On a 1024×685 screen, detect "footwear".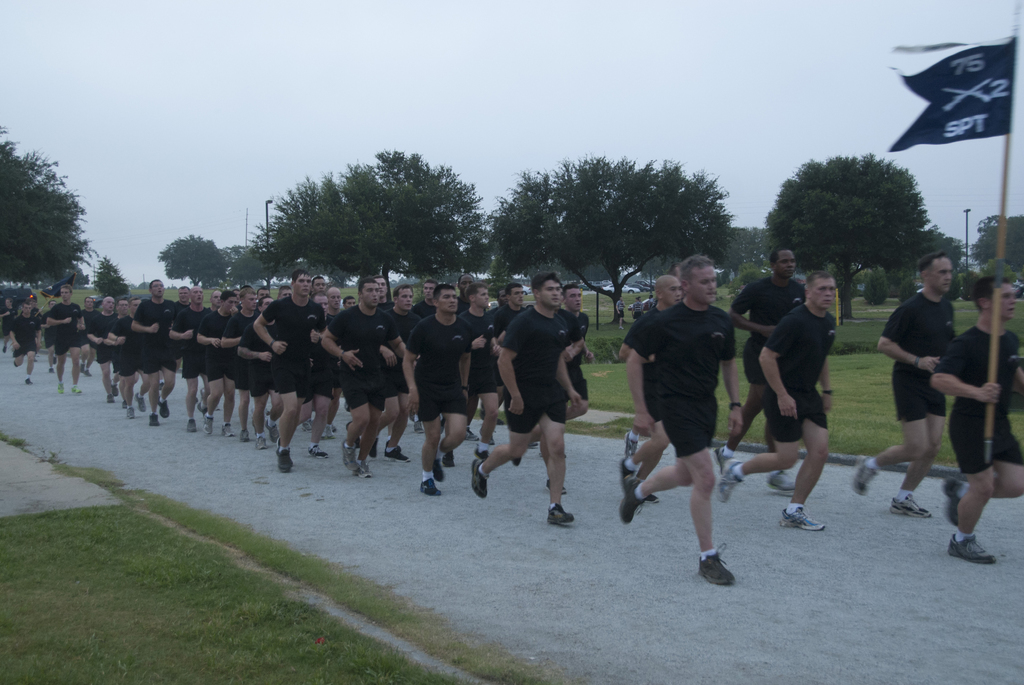
detection(302, 420, 316, 434).
